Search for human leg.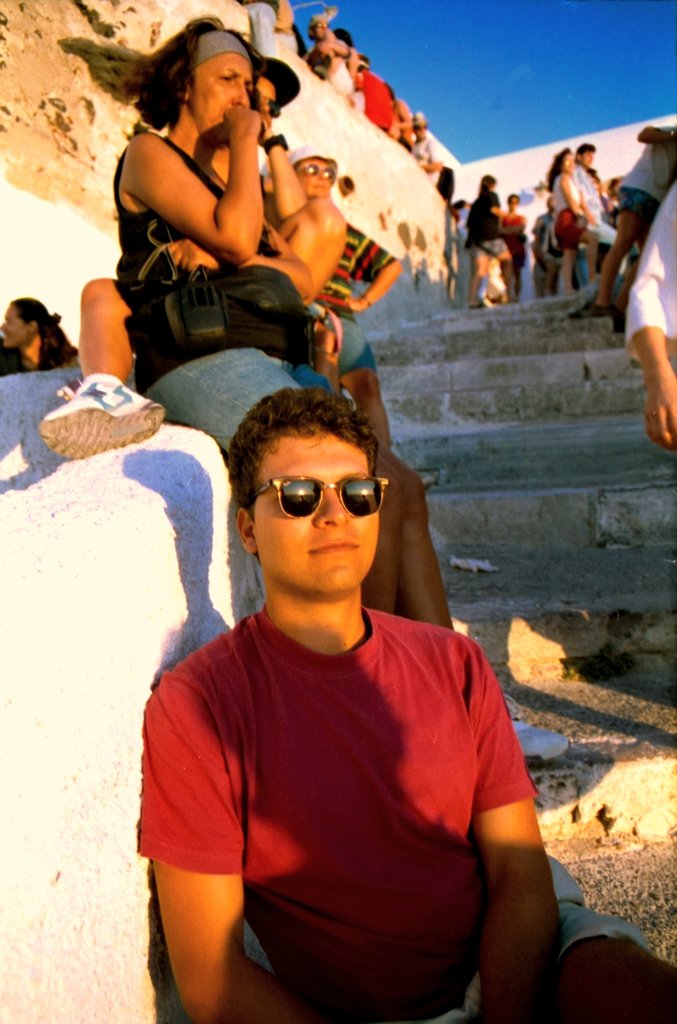
Found at BBox(339, 305, 388, 428).
